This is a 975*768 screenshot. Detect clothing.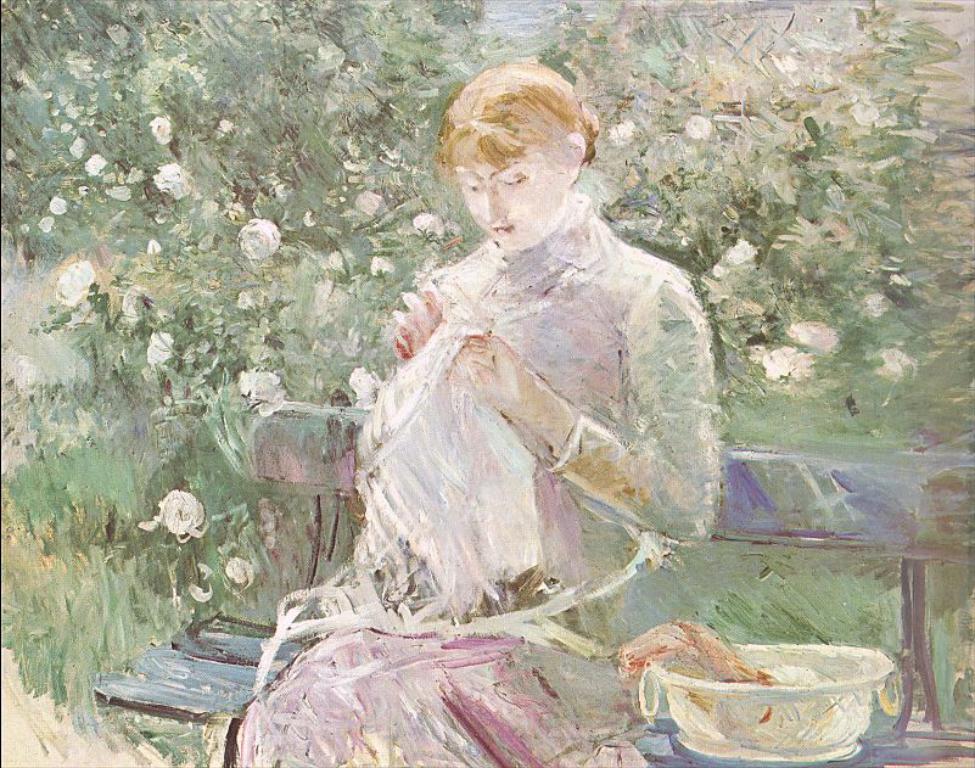
x1=231 y1=125 x2=752 y2=688.
